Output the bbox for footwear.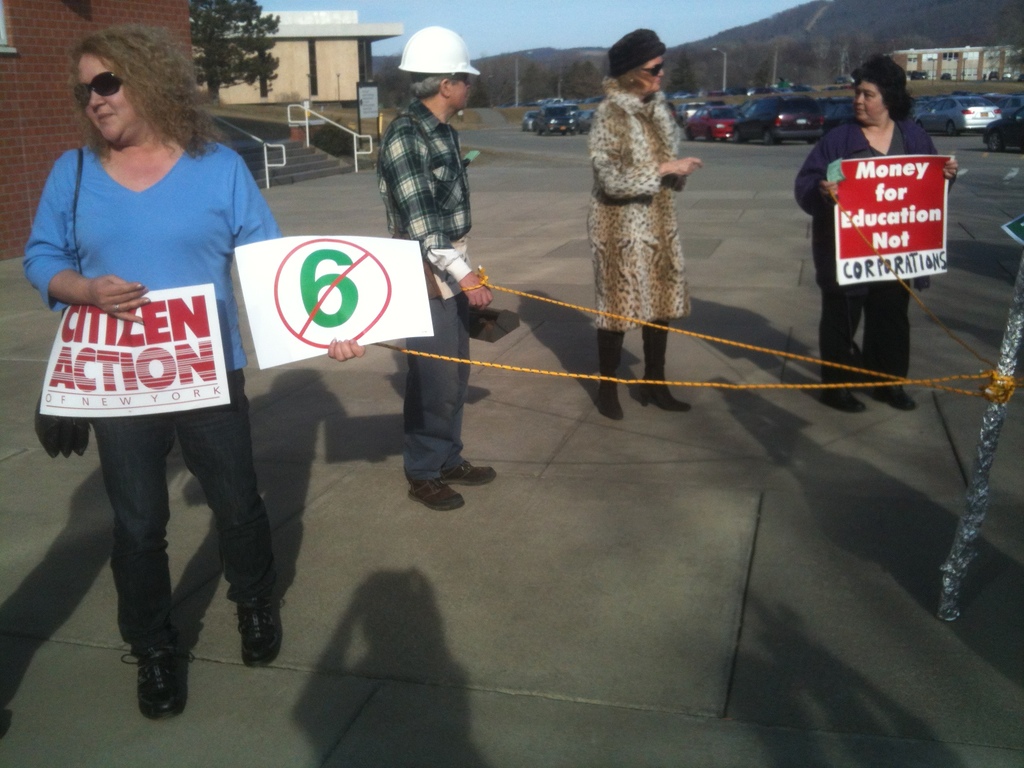
{"left": 442, "top": 448, "right": 500, "bottom": 484}.
